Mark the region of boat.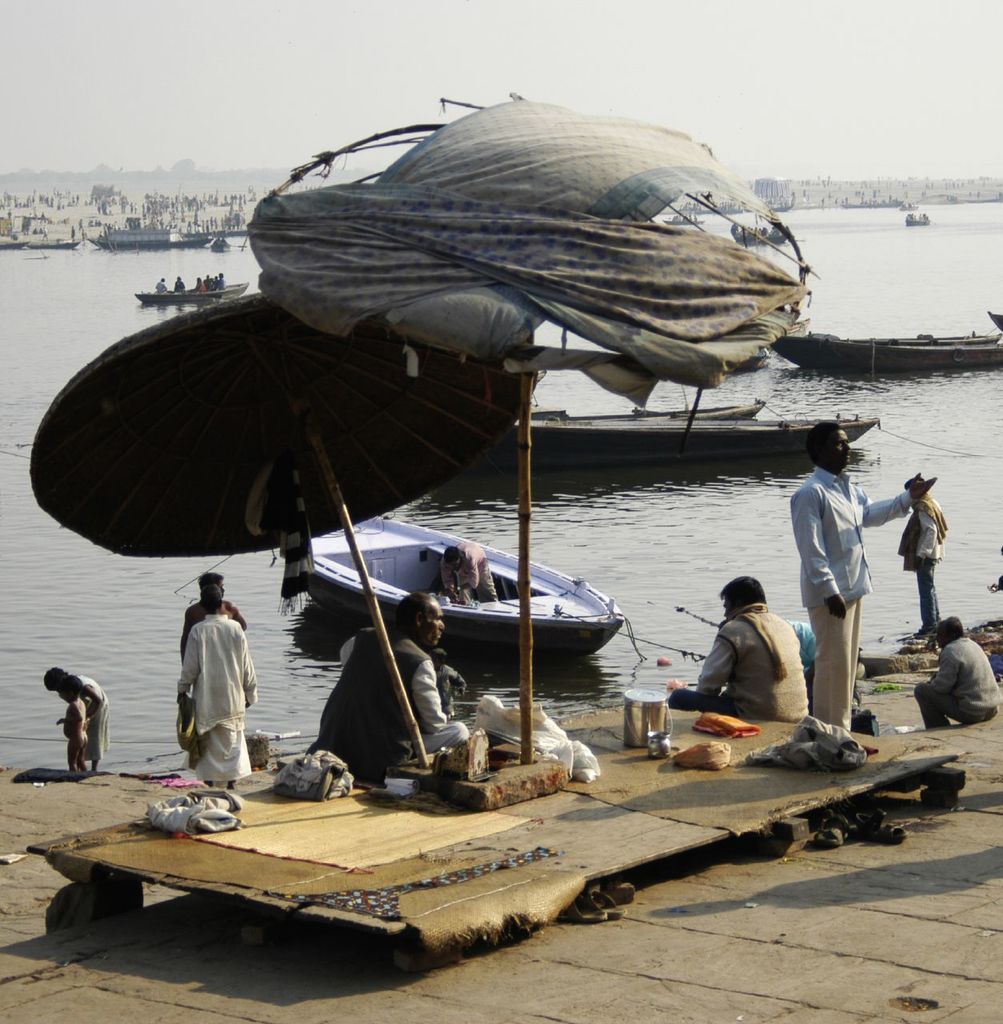
Region: pyautogui.locateOnScreen(135, 282, 252, 301).
